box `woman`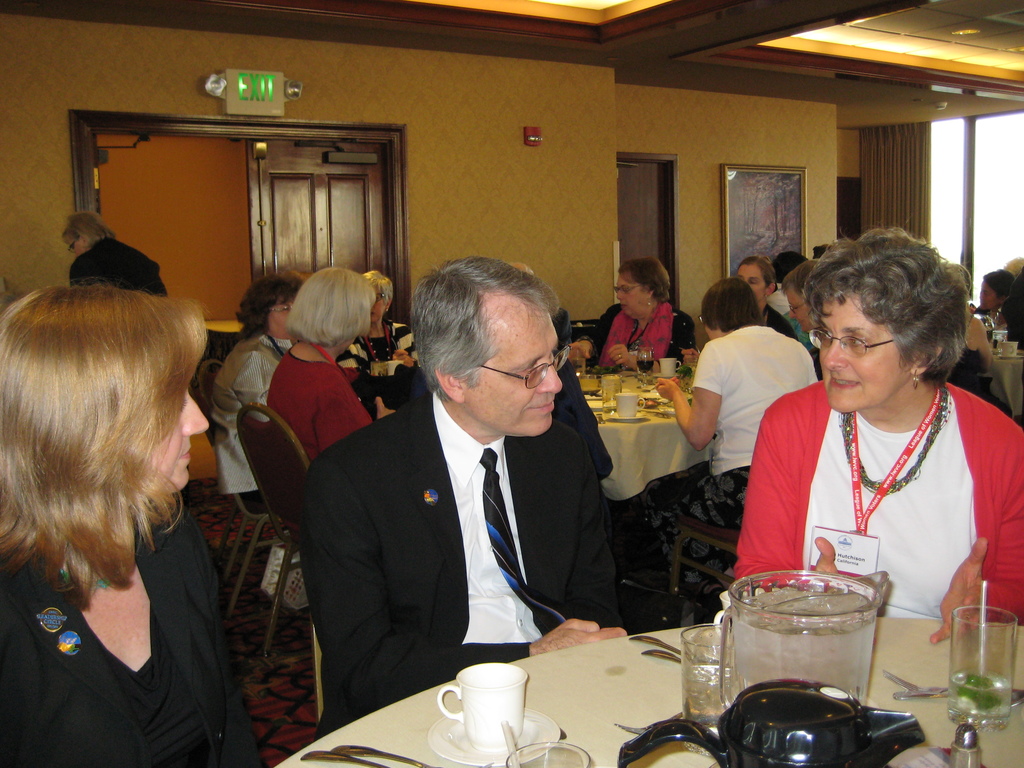
BBox(566, 257, 698, 377)
